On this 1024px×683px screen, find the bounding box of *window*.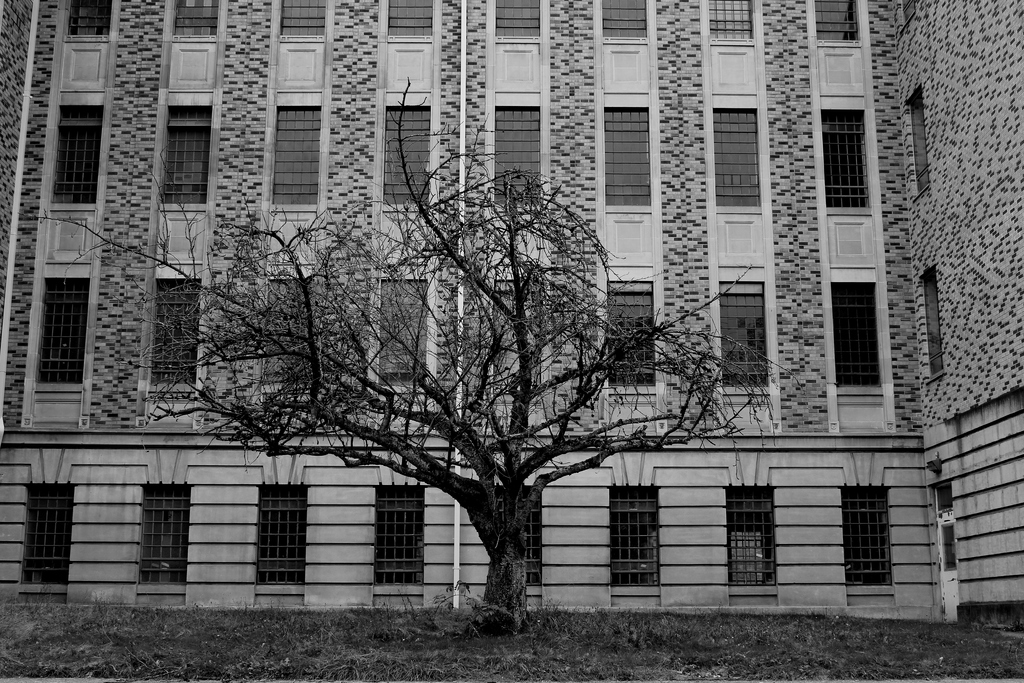
Bounding box: Rect(490, 486, 540, 589).
